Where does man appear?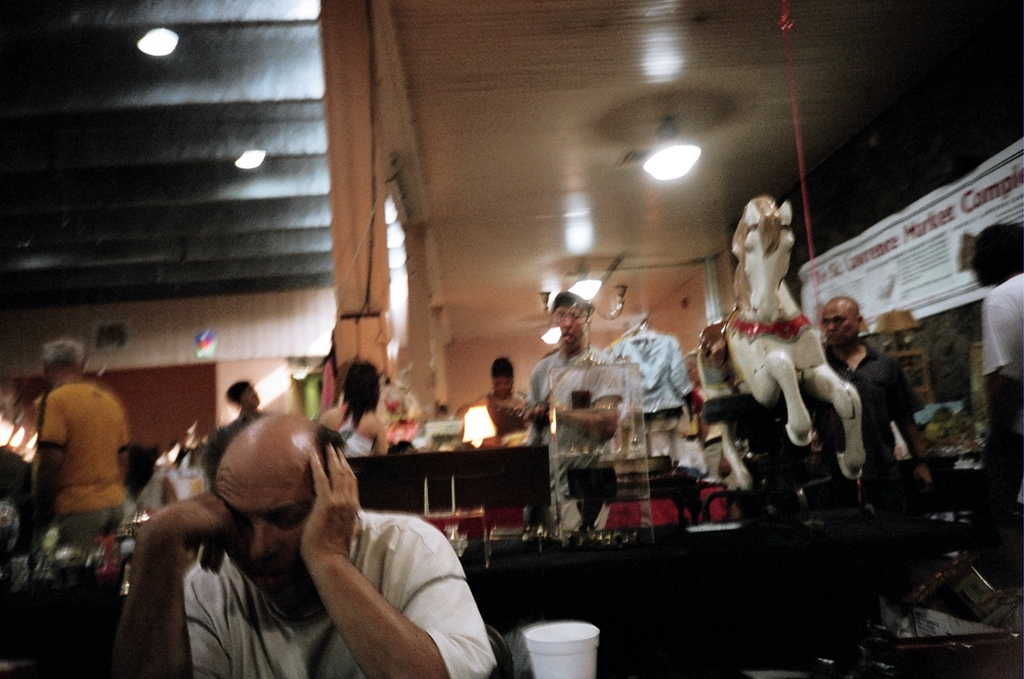
Appears at BBox(480, 357, 530, 422).
